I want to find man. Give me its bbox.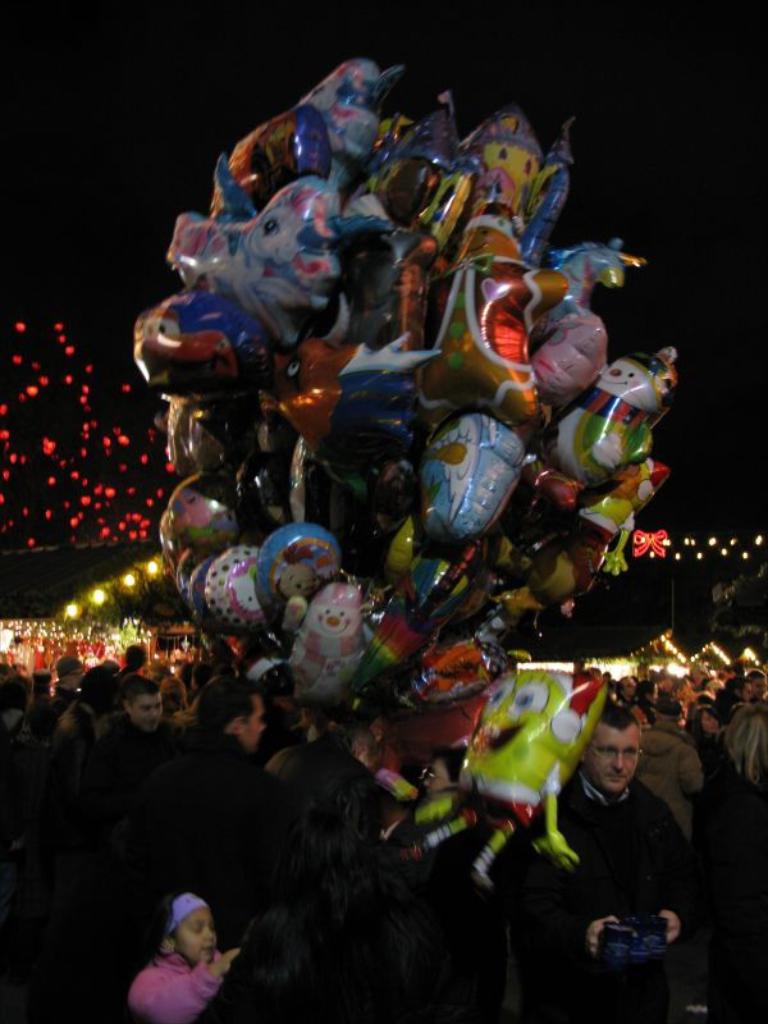
541:705:700:1023.
